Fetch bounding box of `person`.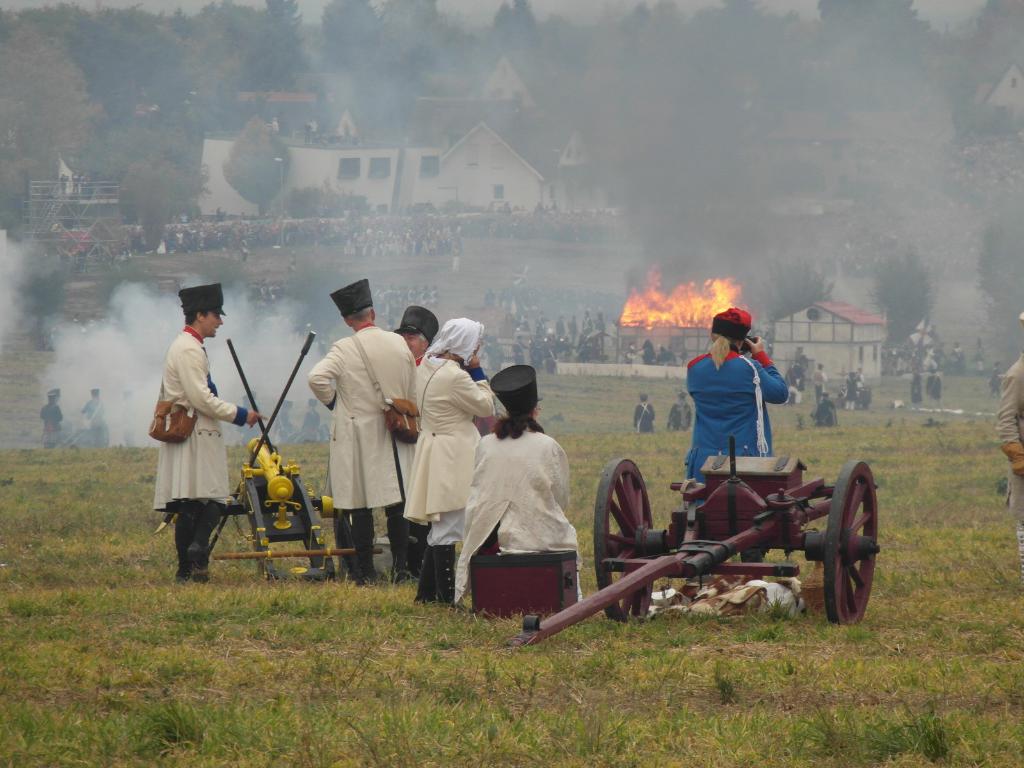
Bbox: <region>664, 388, 694, 434</region>.
